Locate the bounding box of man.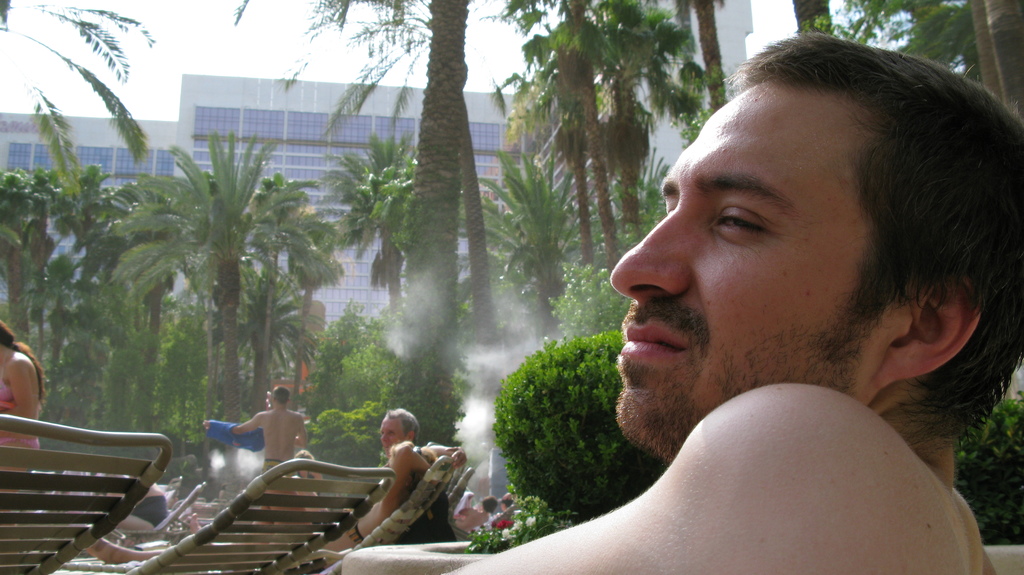
Bounding box: crop(204, 383, 308, 479).
